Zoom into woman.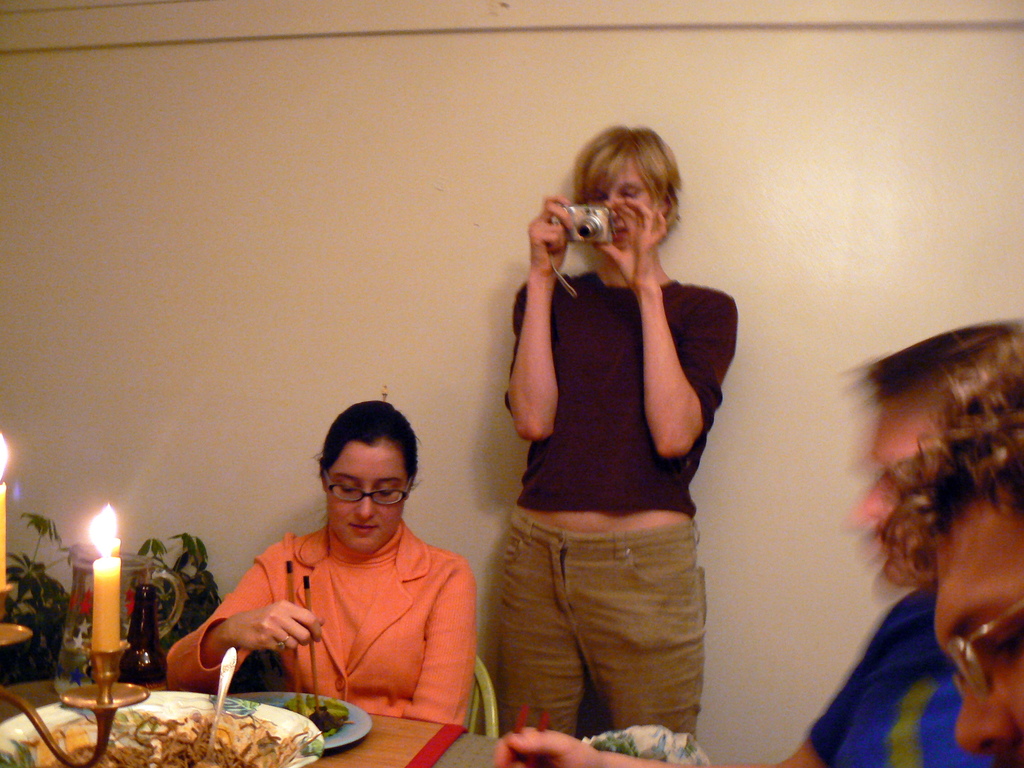
Zoom target: pyautogui.locateOnScreen(488, 135, 733, 764).
